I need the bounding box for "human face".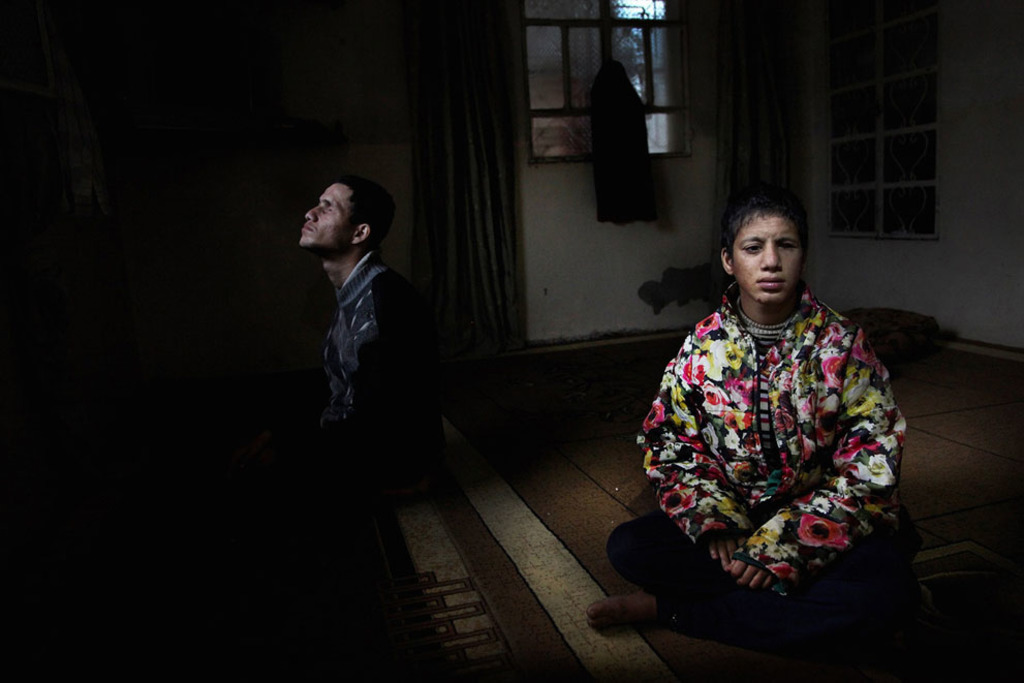
Here it is: (726, 207, 811, 307).
